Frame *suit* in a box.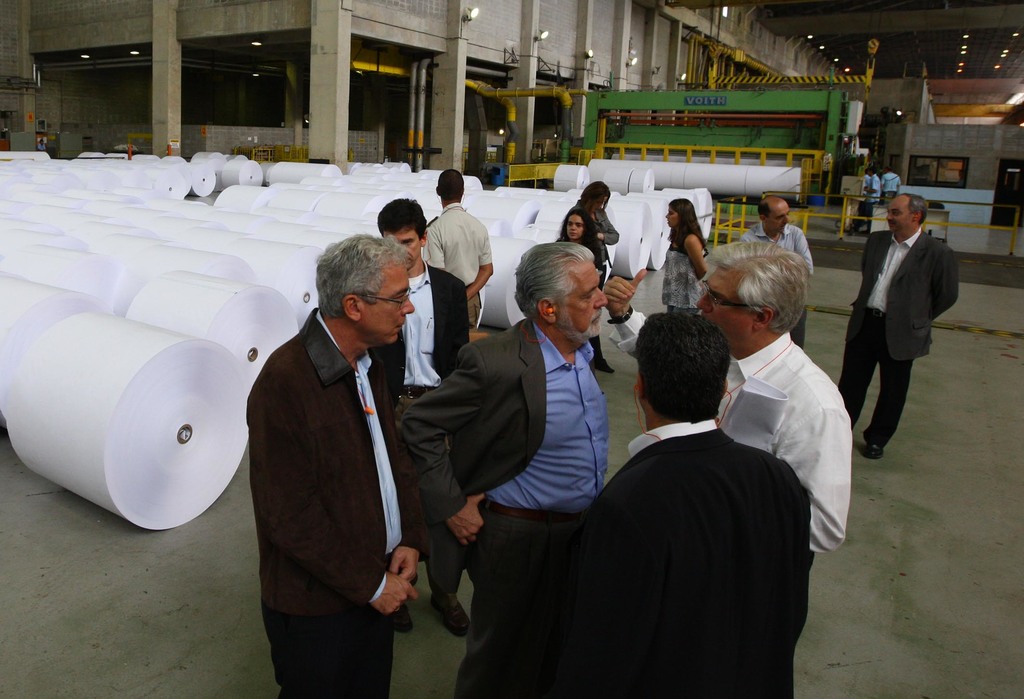
x1=246 y1=306 x2=437 y2=698.
